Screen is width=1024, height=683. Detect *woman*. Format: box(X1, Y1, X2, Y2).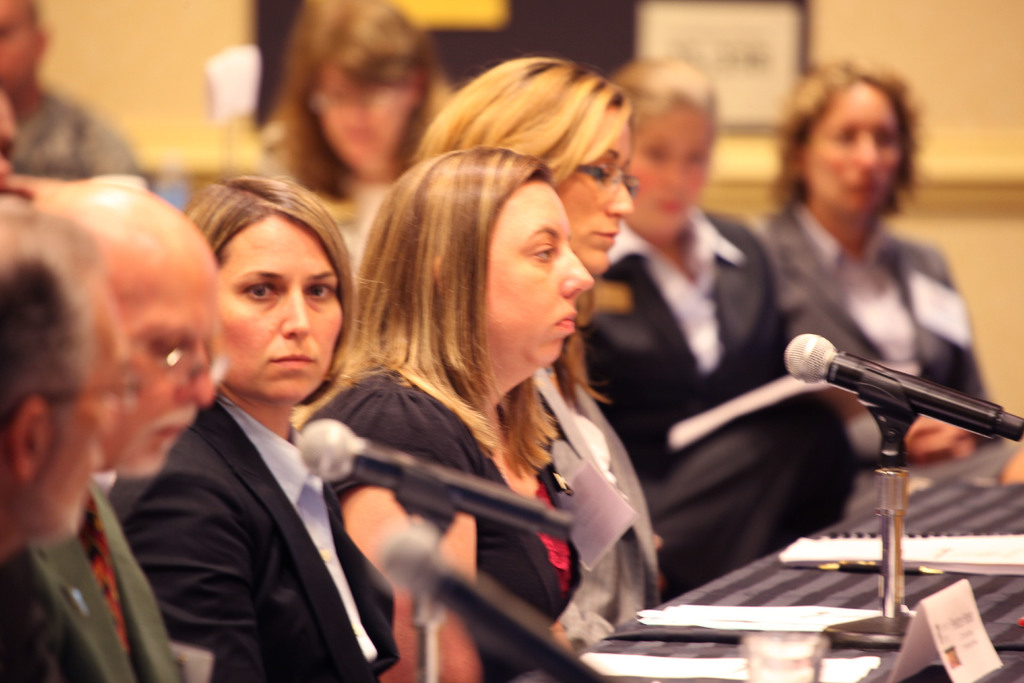
box(262, 0, 467, 272).
